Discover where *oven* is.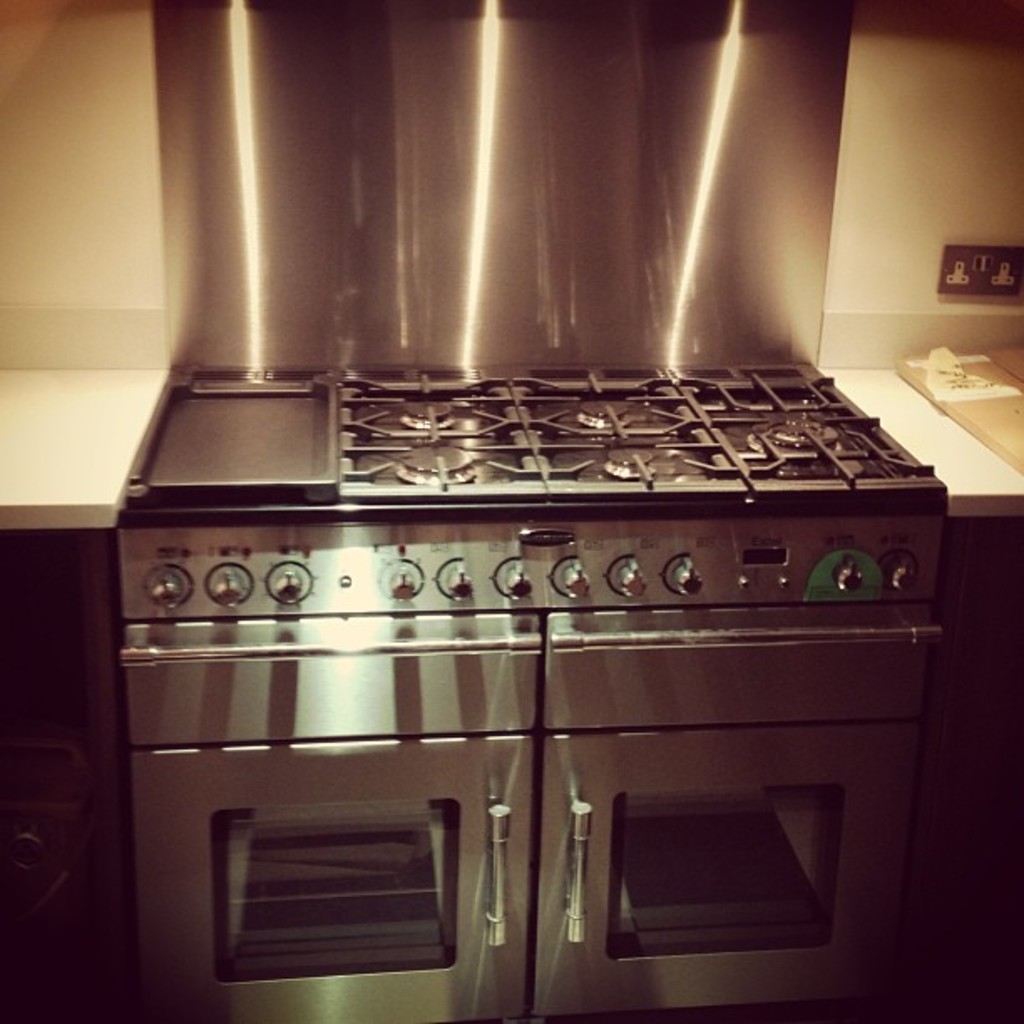
Discovered at 146, 726, 559, 1022.
